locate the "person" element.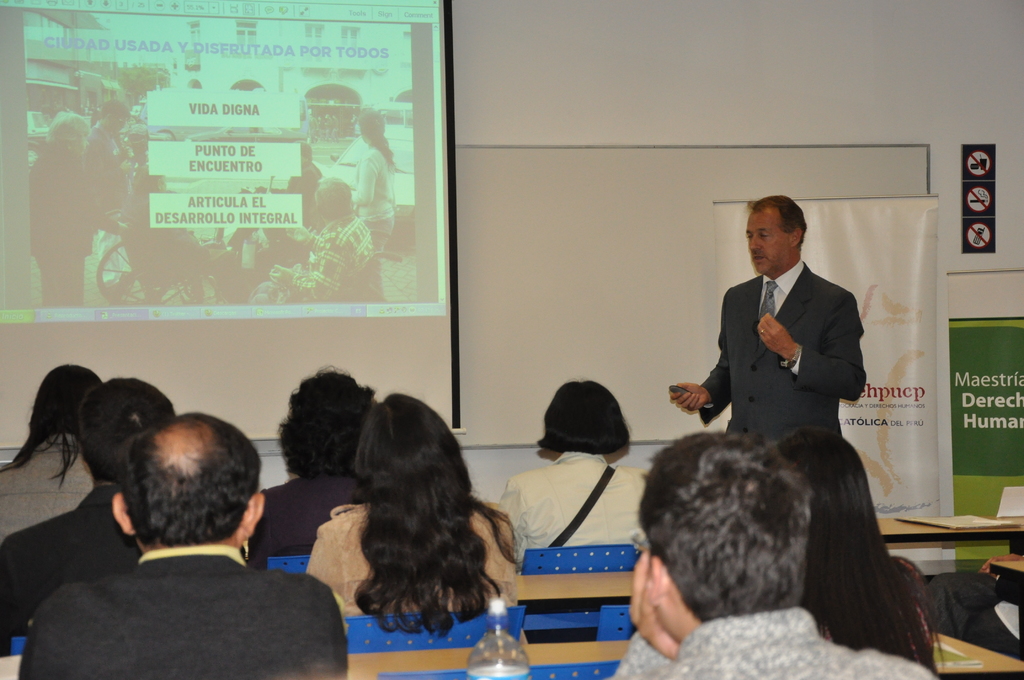
Element bbox: 269 172 378 305.
